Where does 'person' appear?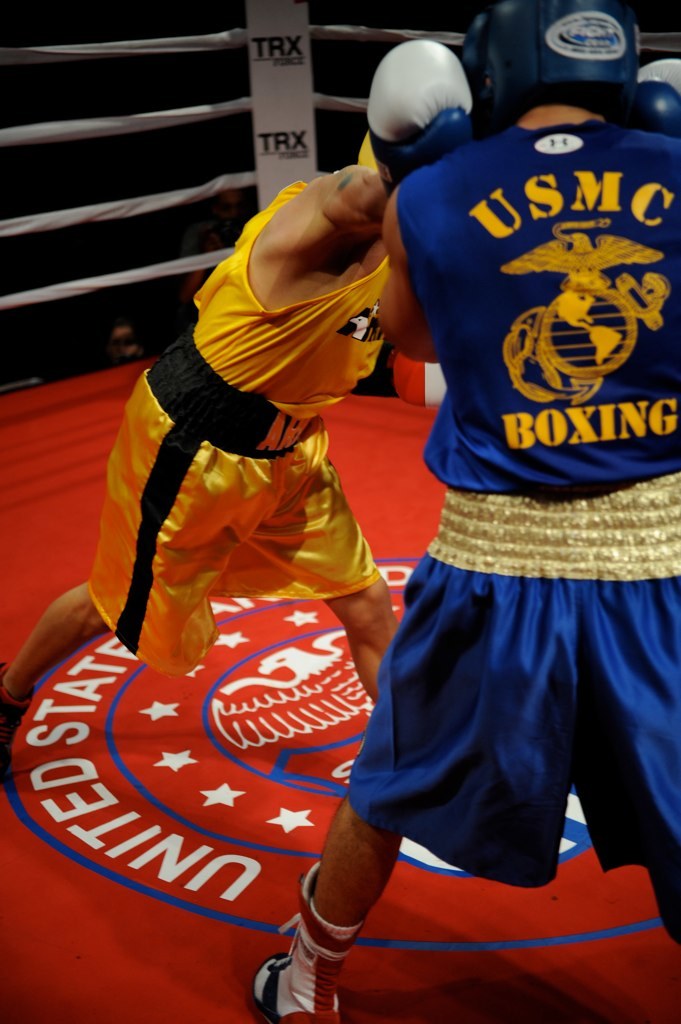
Appears at (x1=273, y1=16, x2=663, y2=965).
